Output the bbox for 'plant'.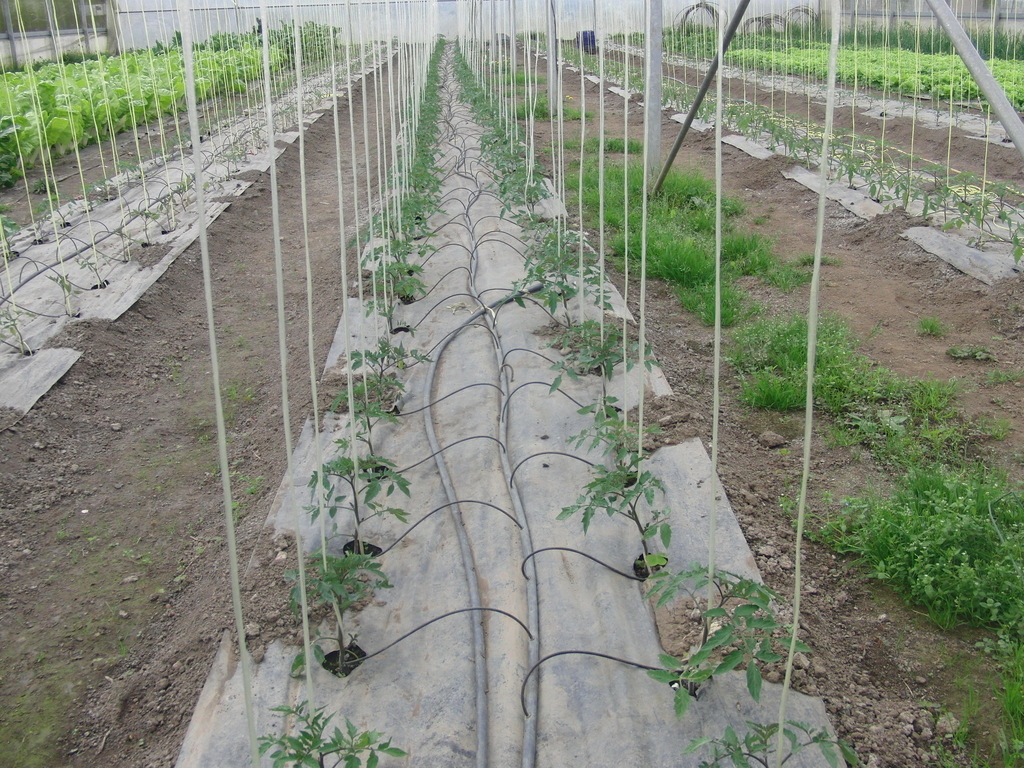
region(684, 722, 860, 765).
